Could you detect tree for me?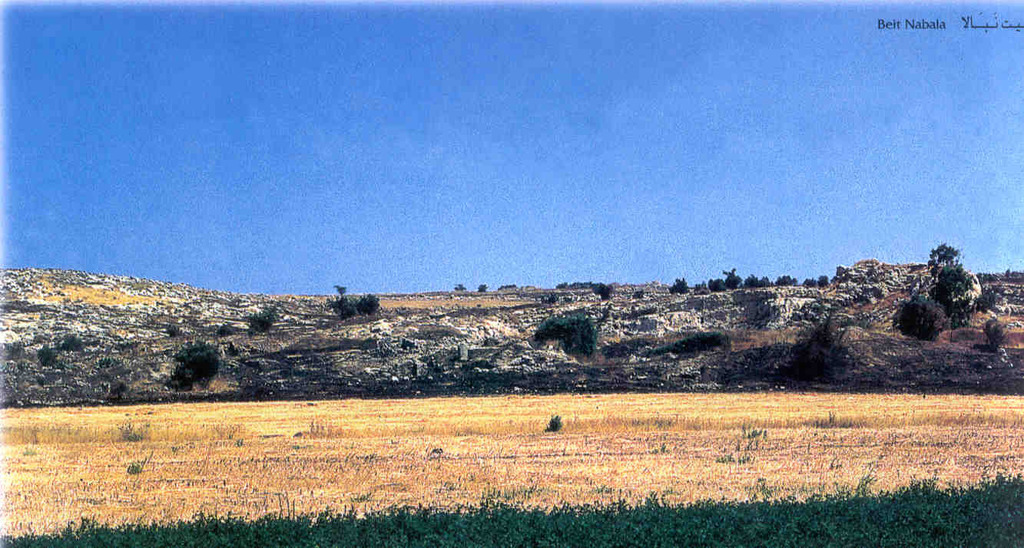
Detection result: pyautogui.locateOnScreen(893, 294, 949, 342).
